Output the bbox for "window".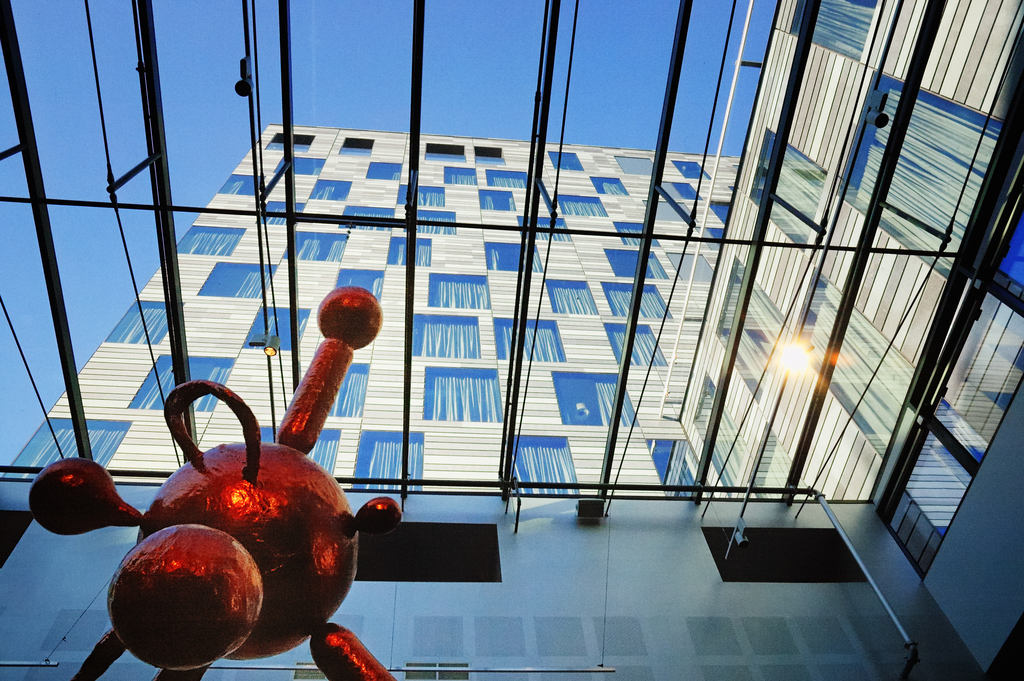
604:278:676:319.
